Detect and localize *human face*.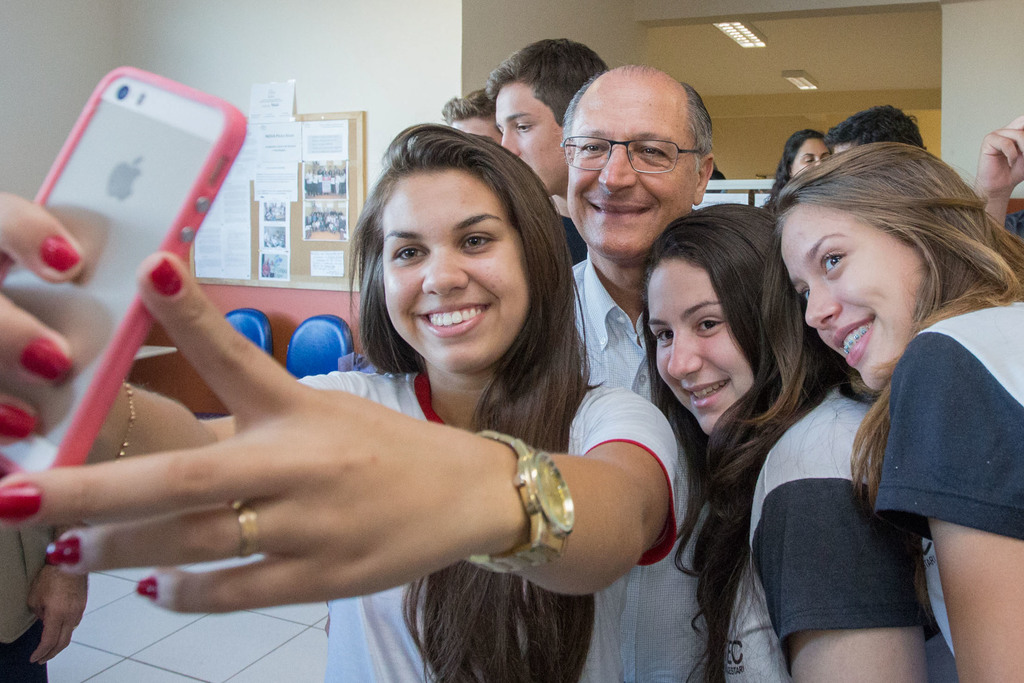
Localized at box=[780, 207, 925, 391].
